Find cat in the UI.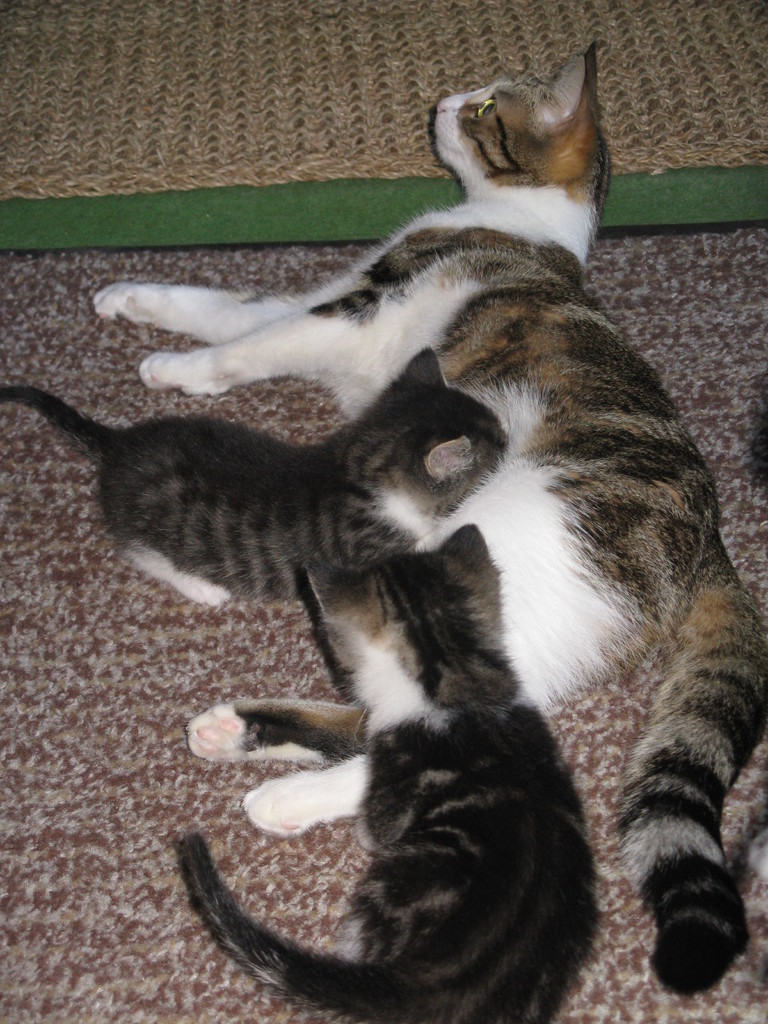
UI element at (175, 520, 605, 1023).
